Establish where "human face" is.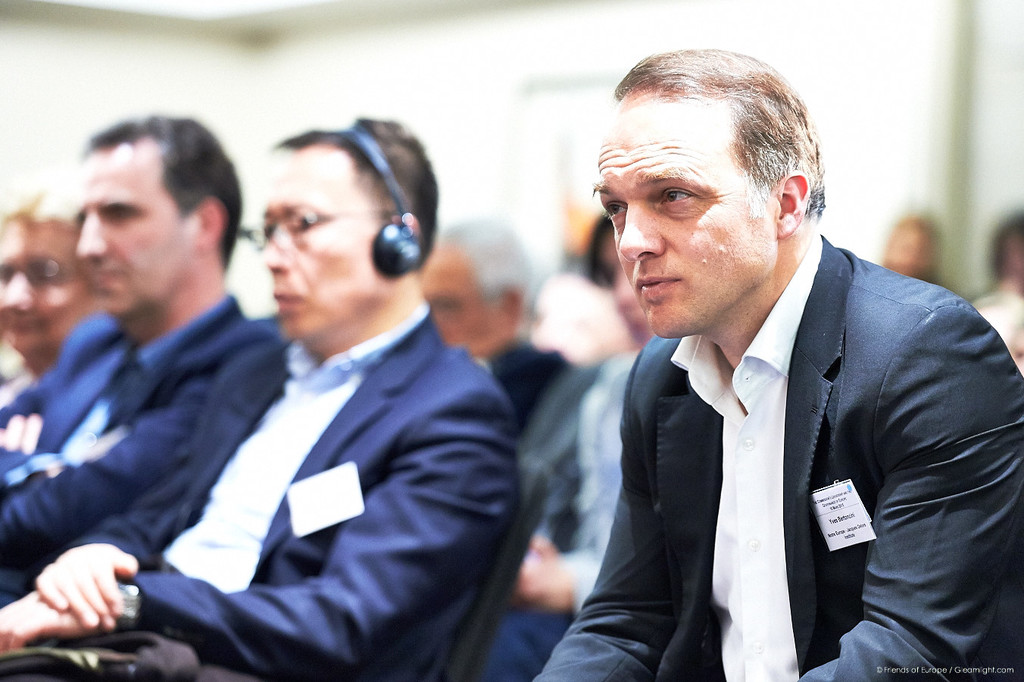
Established at 72,138,198,316.
